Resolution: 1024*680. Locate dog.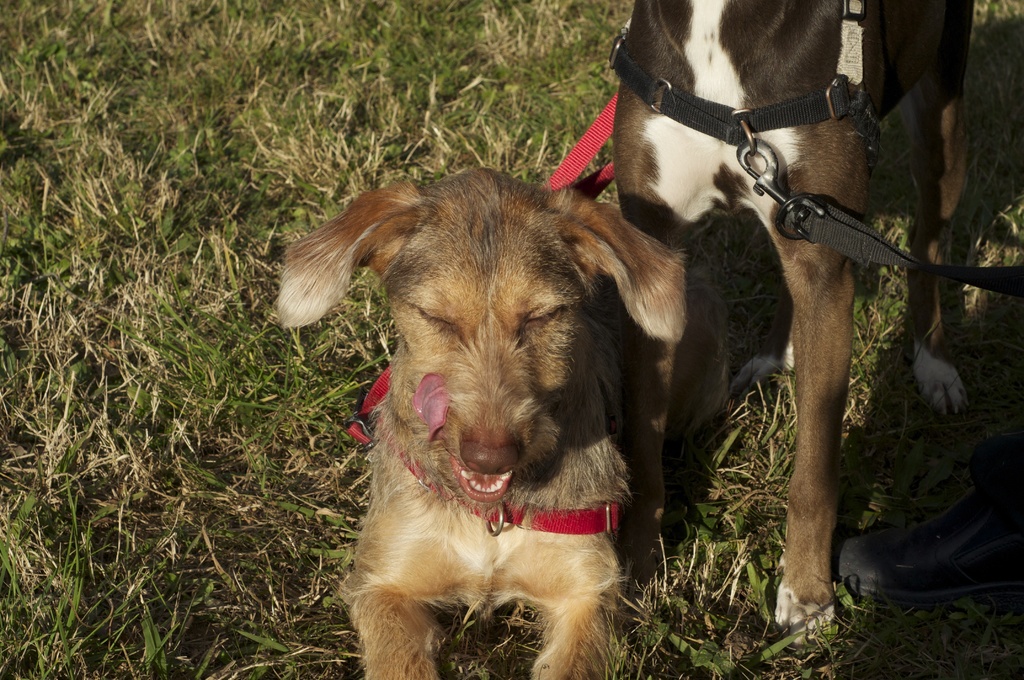
left=608, top=0, right=973, bottom=645.
